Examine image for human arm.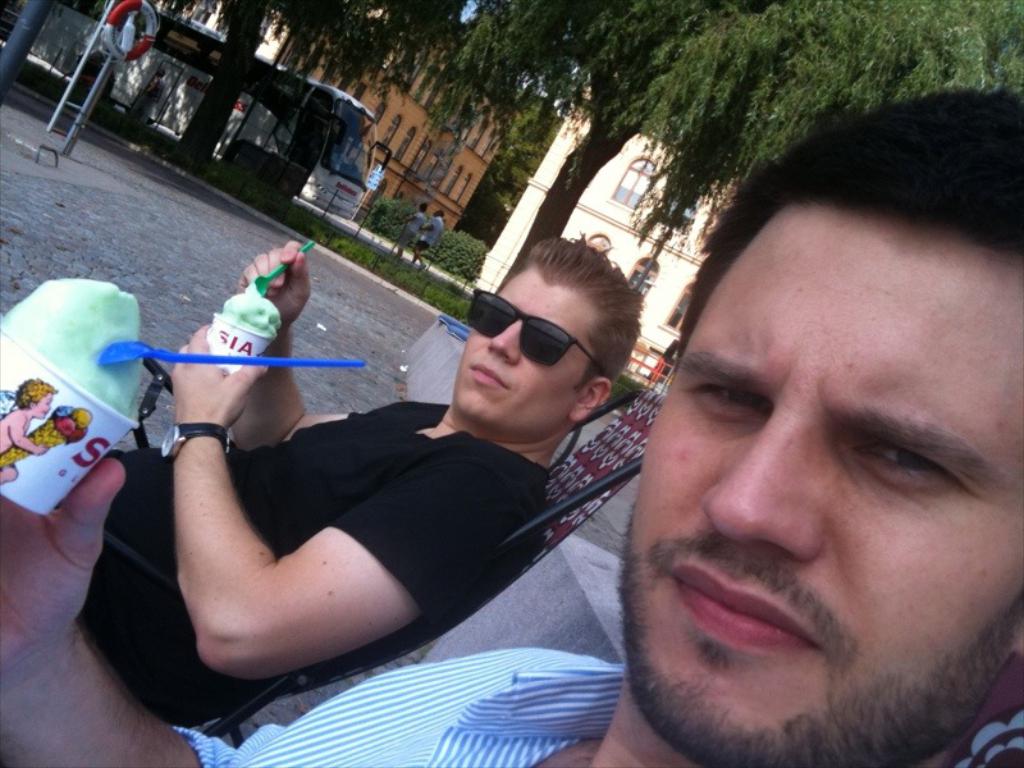
Examination result: box=[0, 449, 580, 767].
